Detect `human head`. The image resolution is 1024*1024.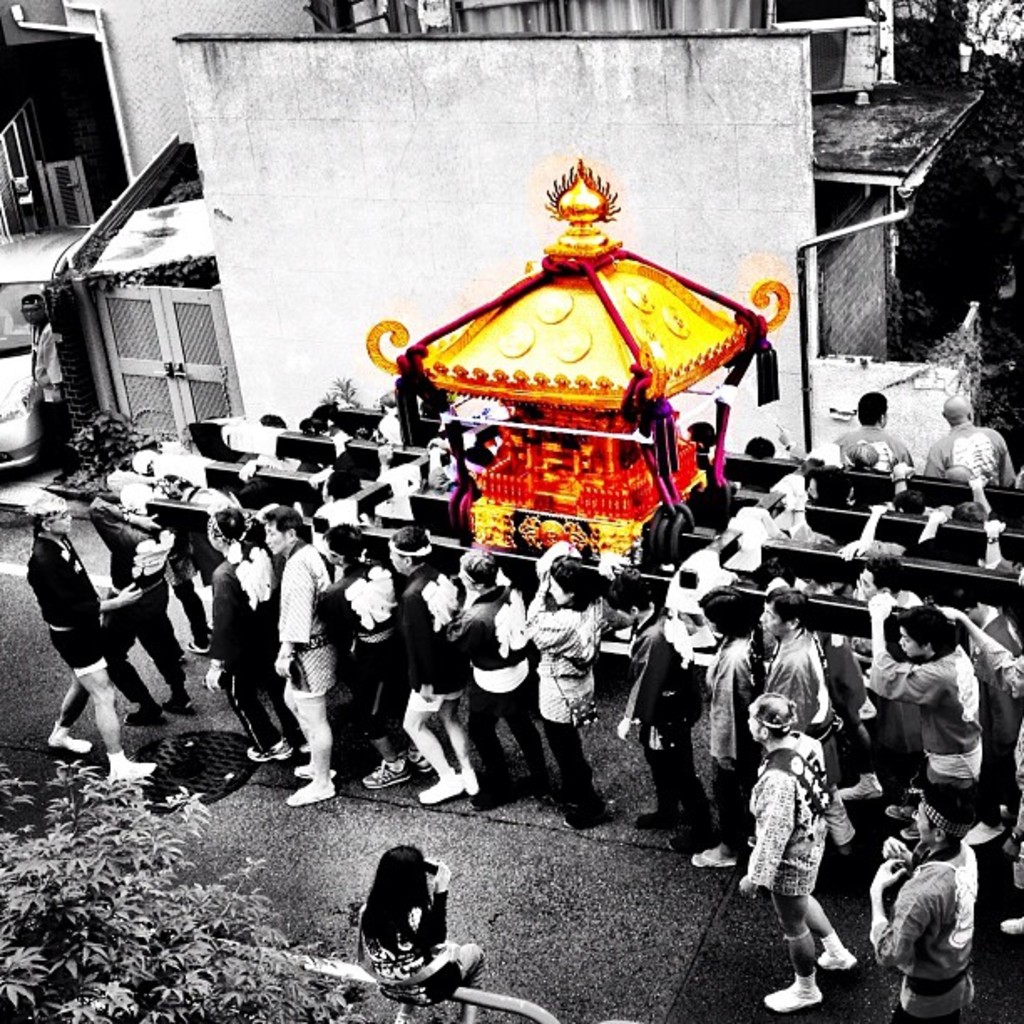
select_region(893, 602, 955, 661).
